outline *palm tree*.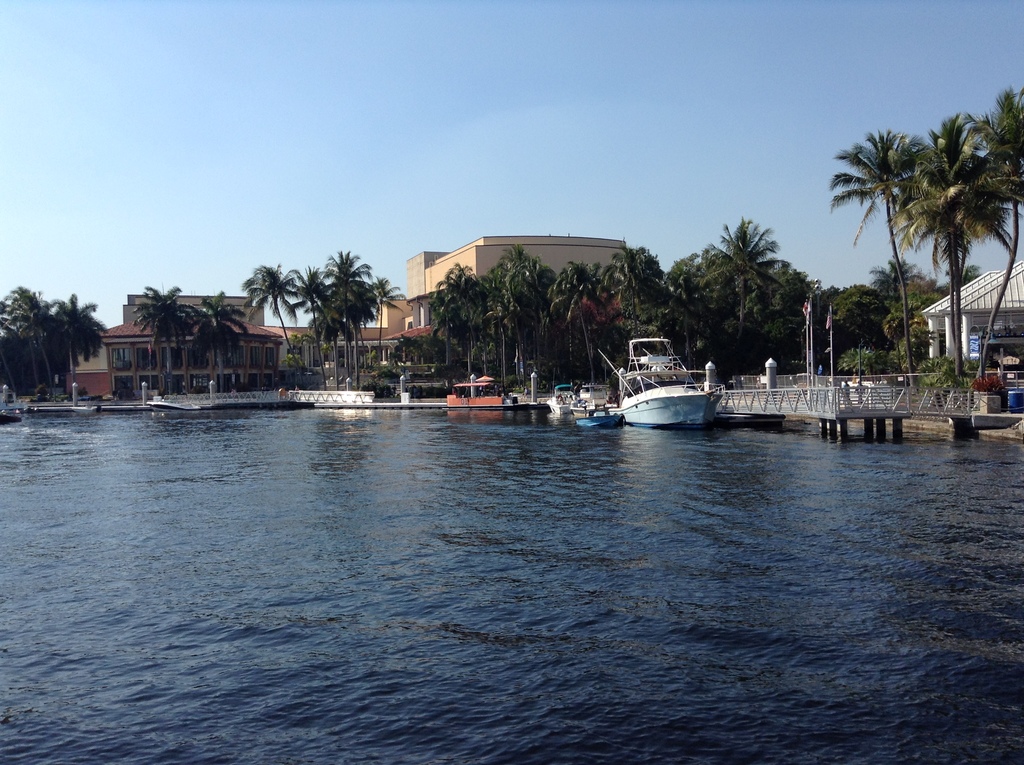
Outline: (x1=969, y1=79, x2=1023, y2=326).
